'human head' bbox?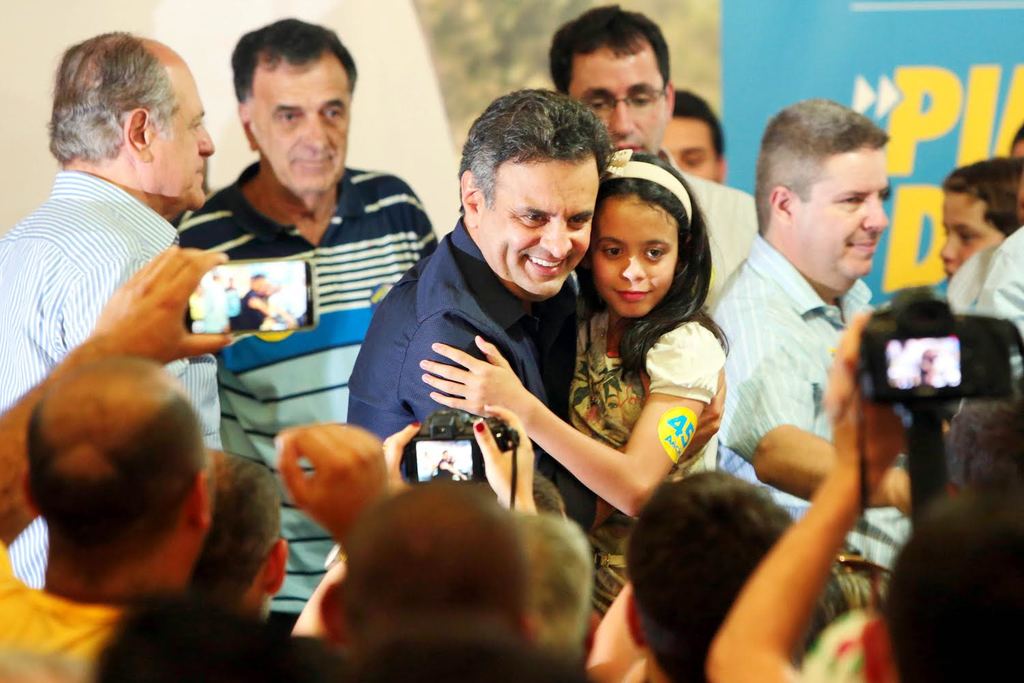
box=[188, 451, 285, 626]
